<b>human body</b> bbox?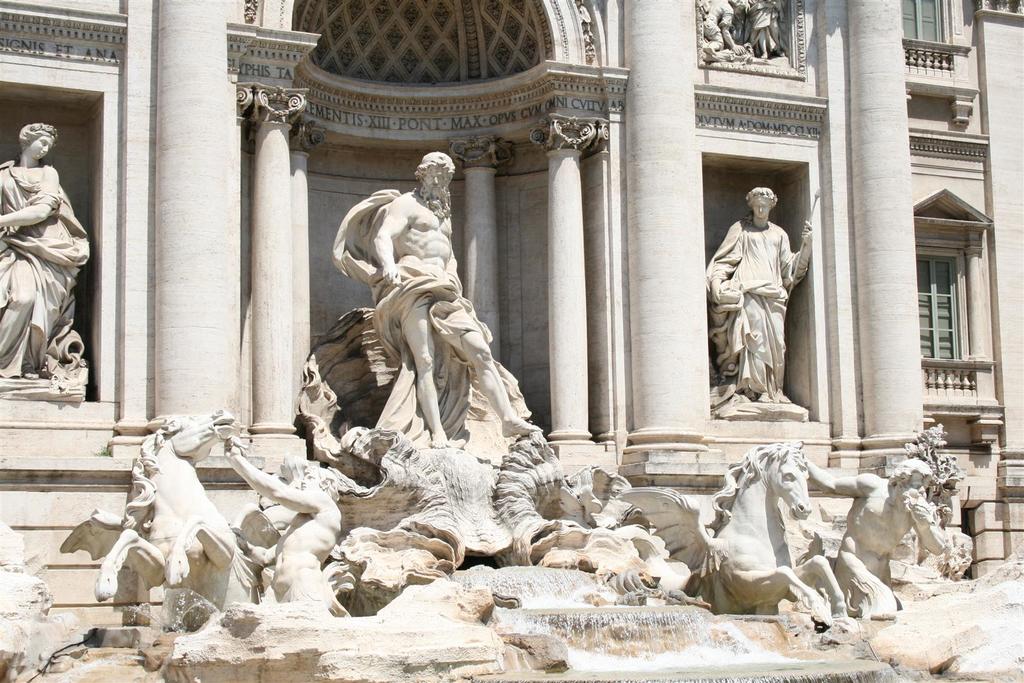
x1=718 y1=174 x2=815 y2=392
